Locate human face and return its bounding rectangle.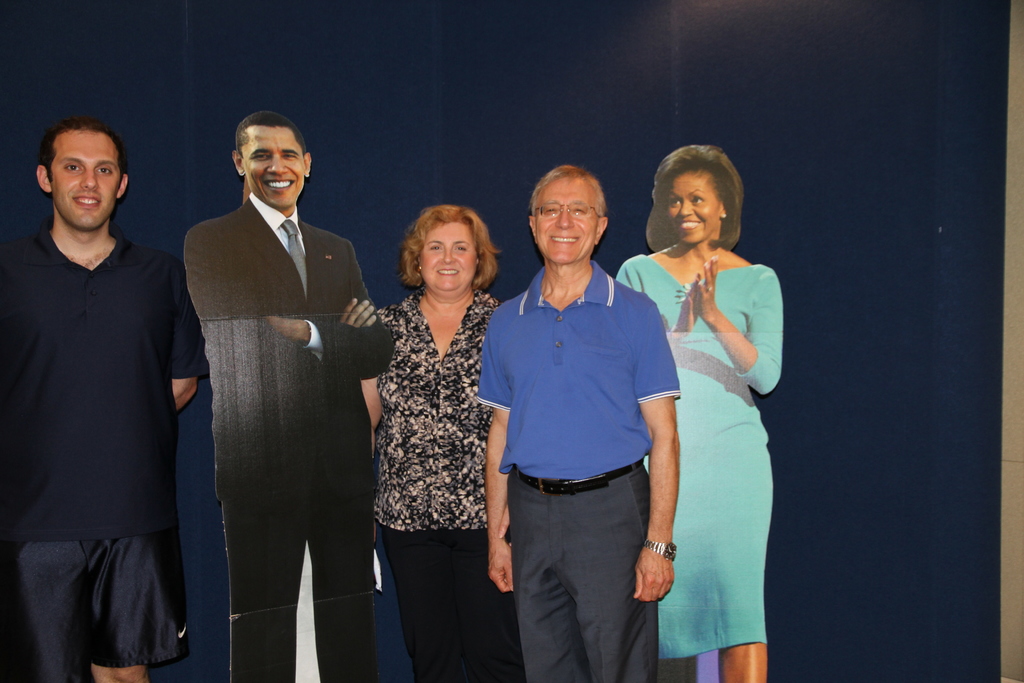
<bbox>420, 226, 481, 298</bbox>.
